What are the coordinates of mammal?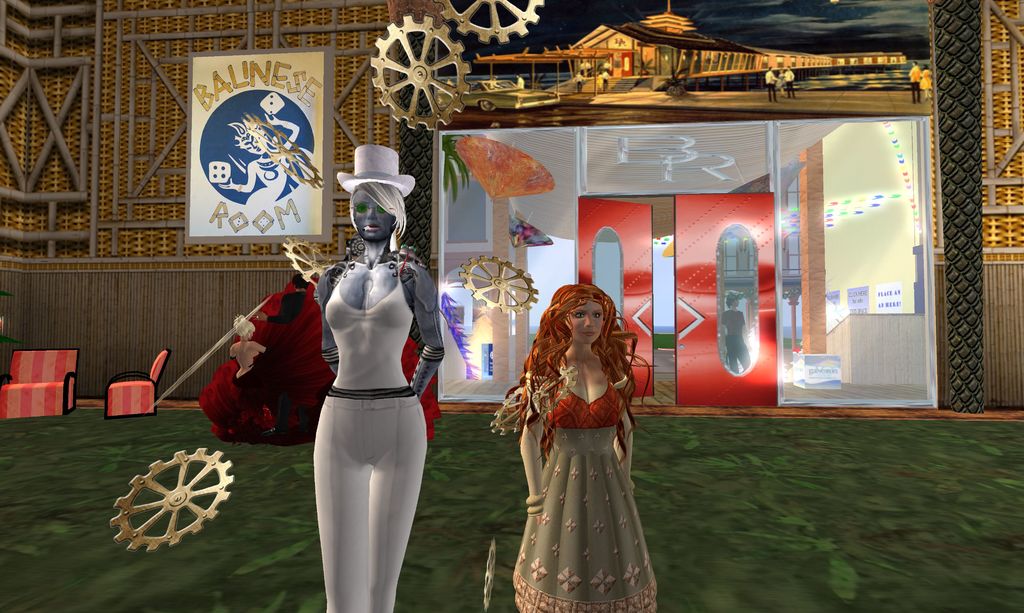
(x1=782, y1=65, x2=796, y2=100).
